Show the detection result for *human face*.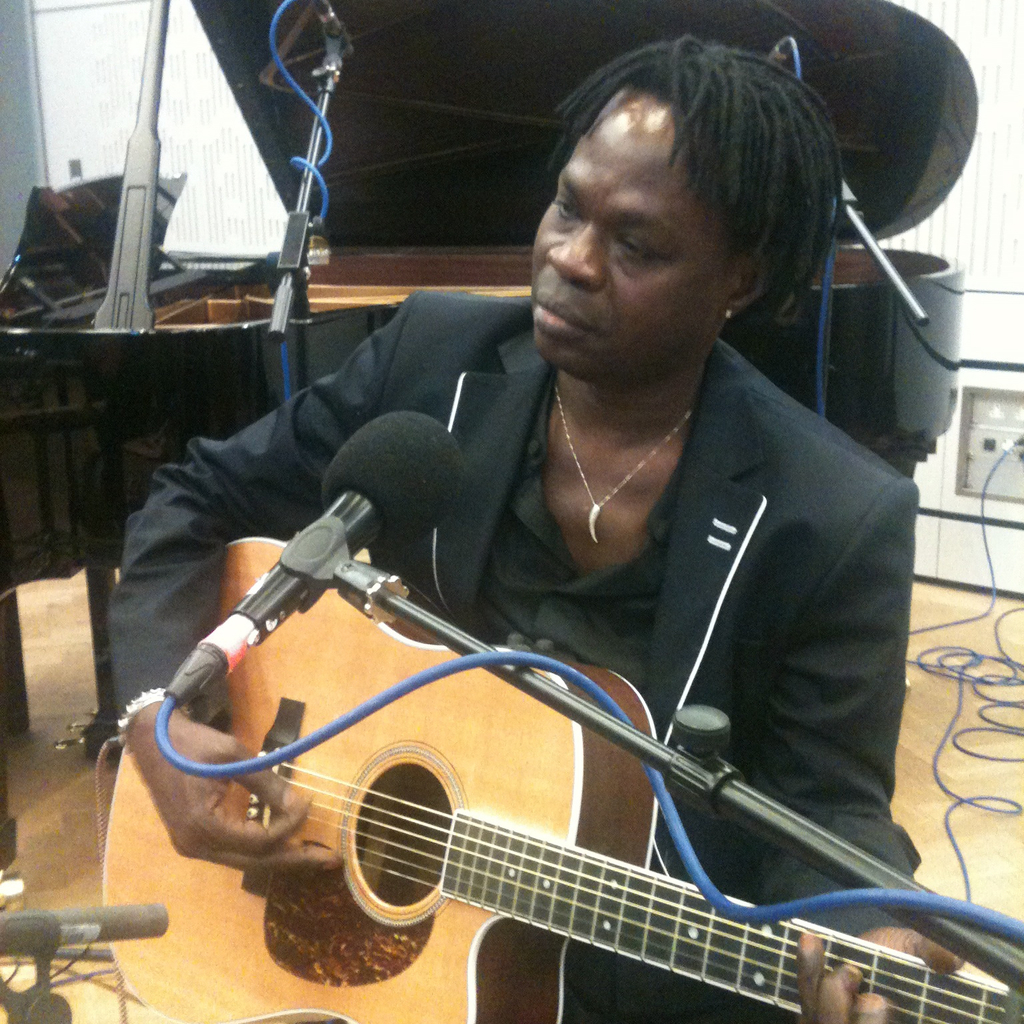
BBox(533, 81, 727, 373).
